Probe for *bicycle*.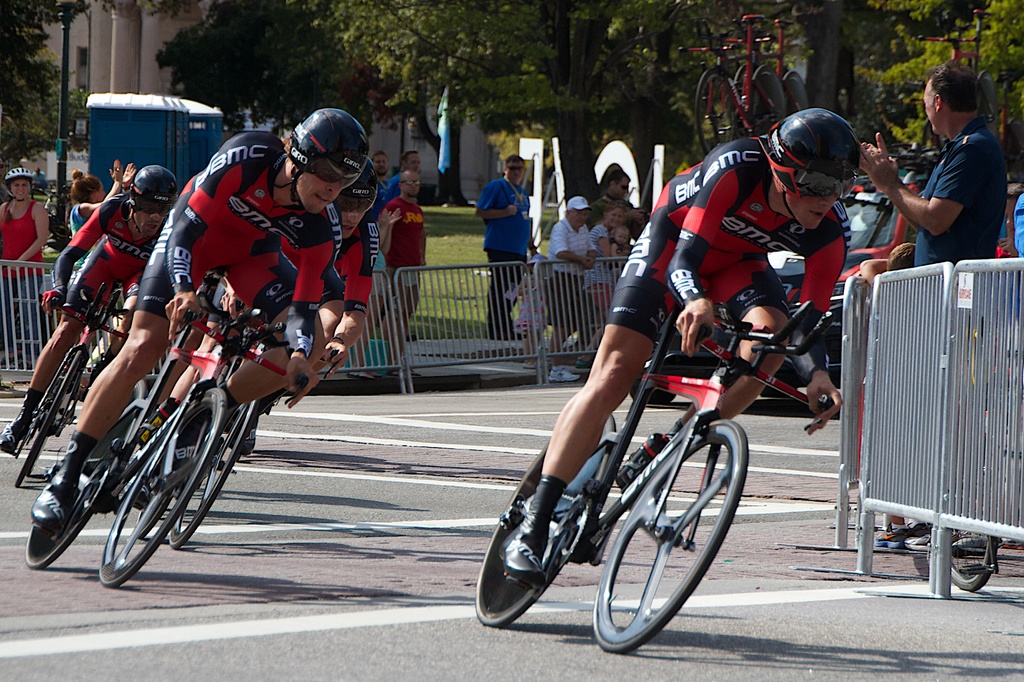
Probe result: crop(27, 273, 308, 590).
